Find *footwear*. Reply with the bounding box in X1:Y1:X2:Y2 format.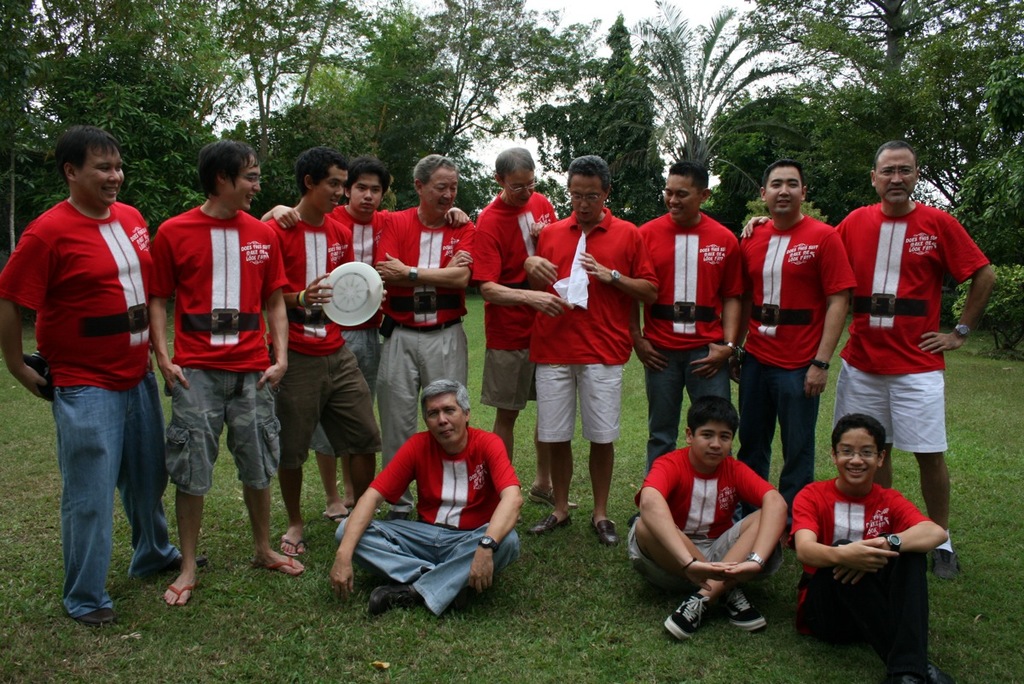
721:590:766:629.
